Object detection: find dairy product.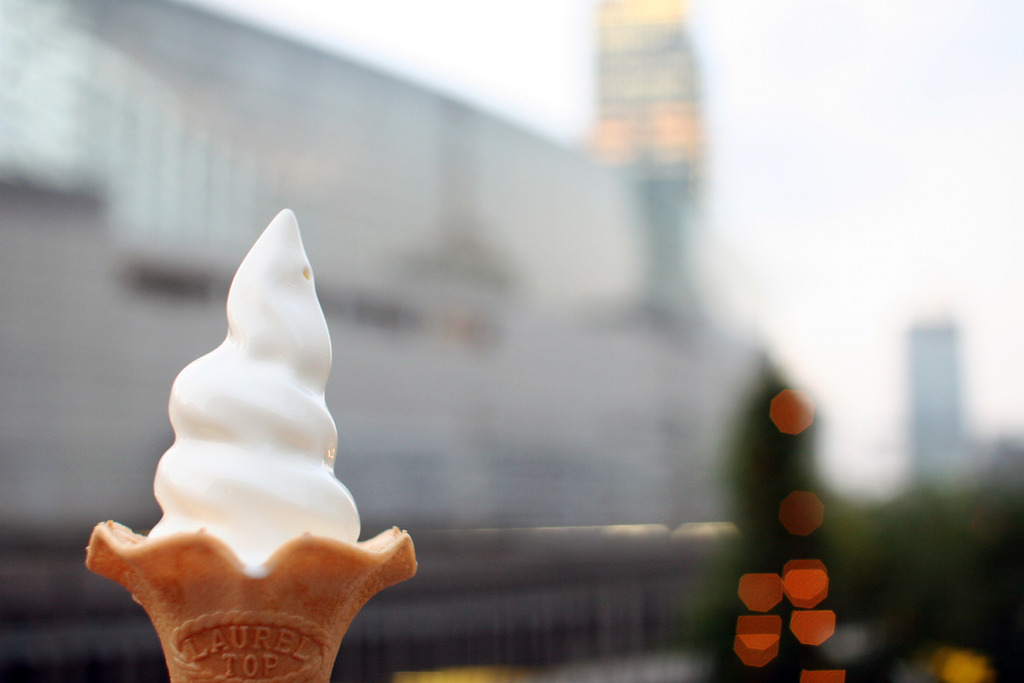
pyautogui.locateOnScreen(109, 234, 376, 657).
